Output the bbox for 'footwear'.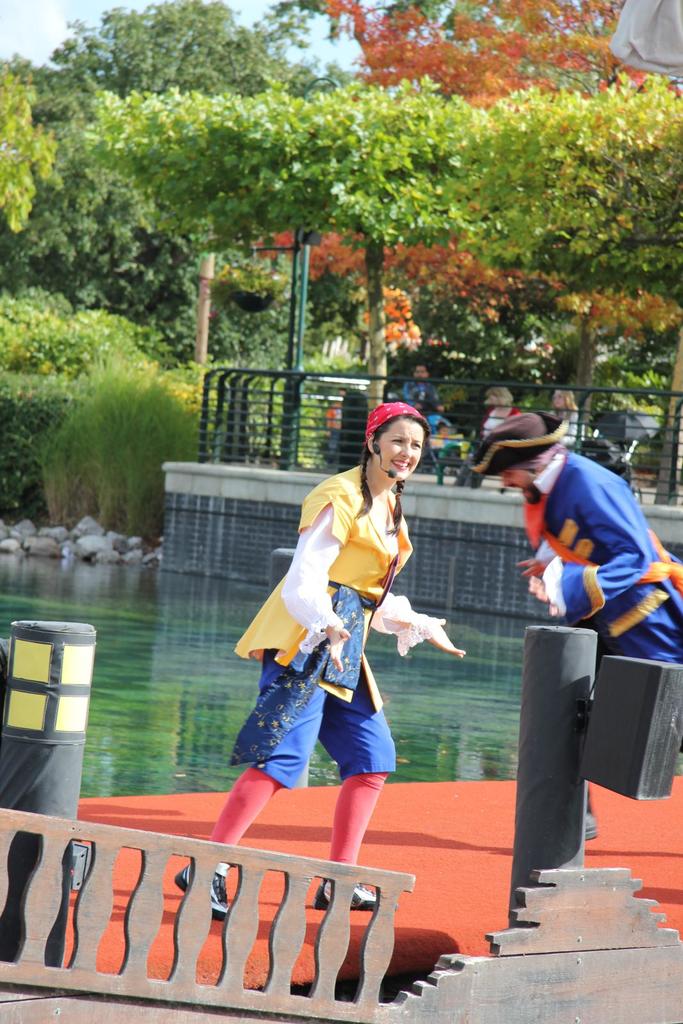
173/858/227/919.
